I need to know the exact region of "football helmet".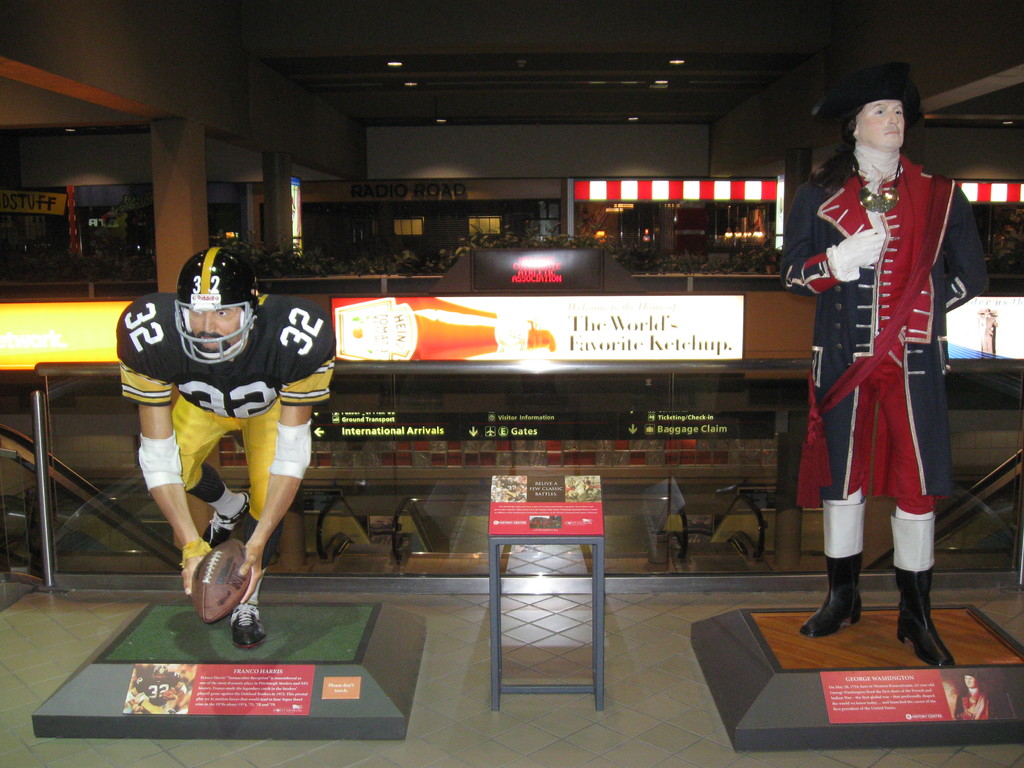
Region: bbox=(160, 241, 243, 353).
